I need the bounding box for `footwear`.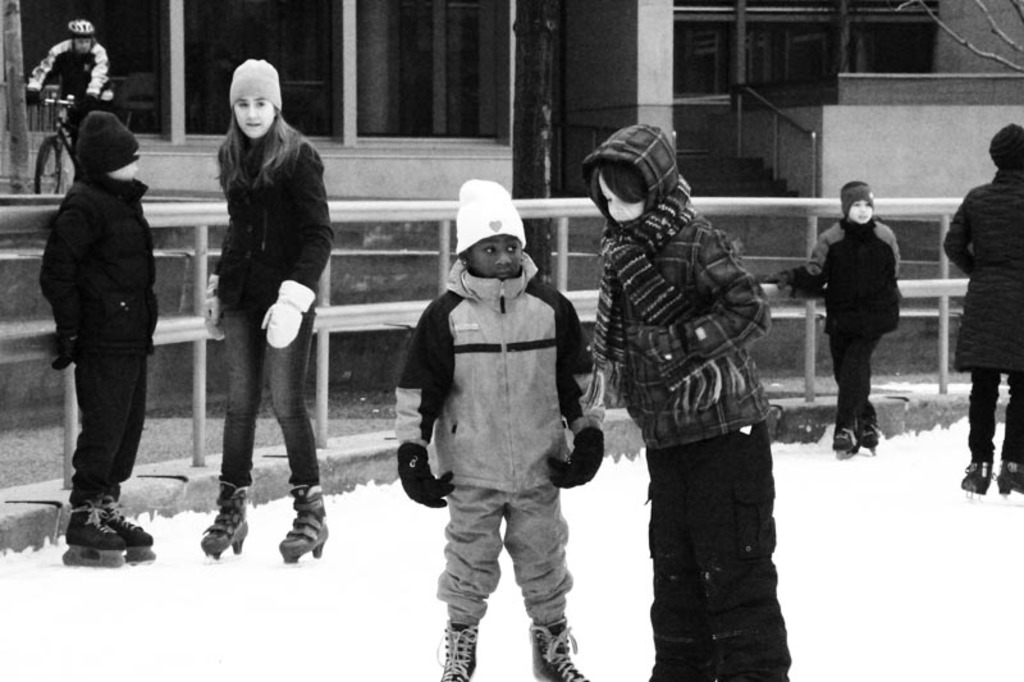
Here it is: crop(50, 491, 132, 567).
